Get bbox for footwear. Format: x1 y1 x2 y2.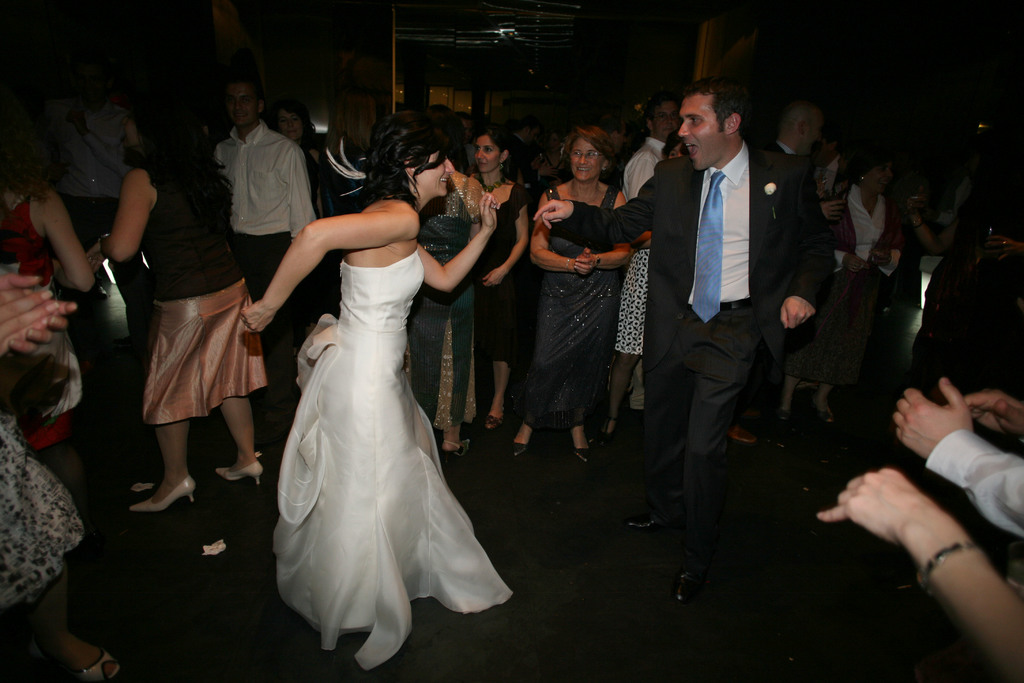
588 416 619 456.
